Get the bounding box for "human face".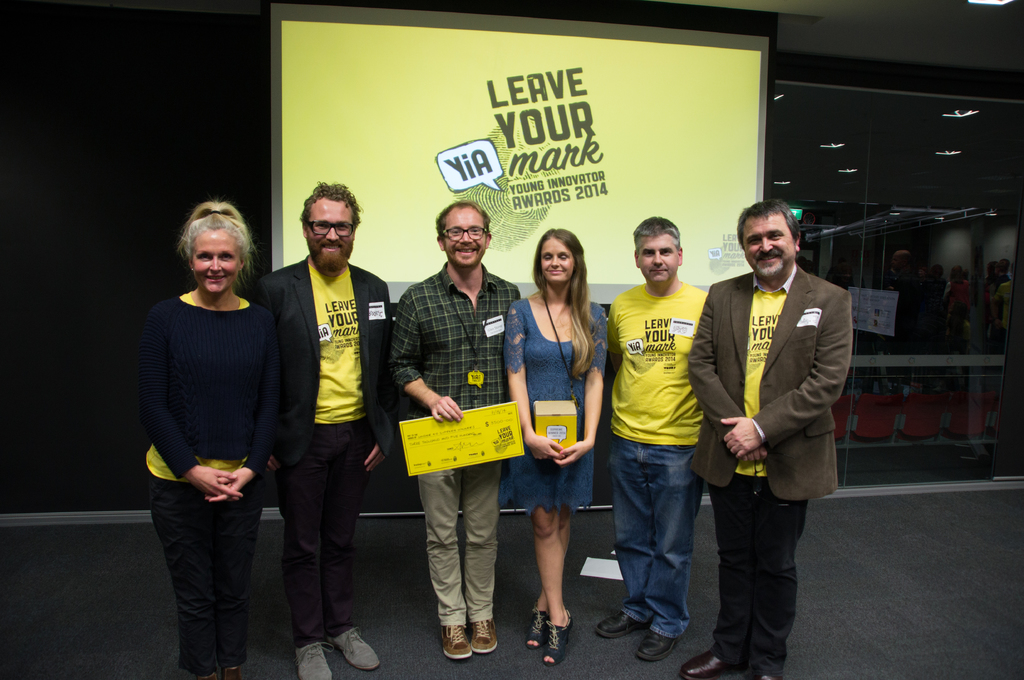
(x1=193, y1=232, x2=241, y2=291).
